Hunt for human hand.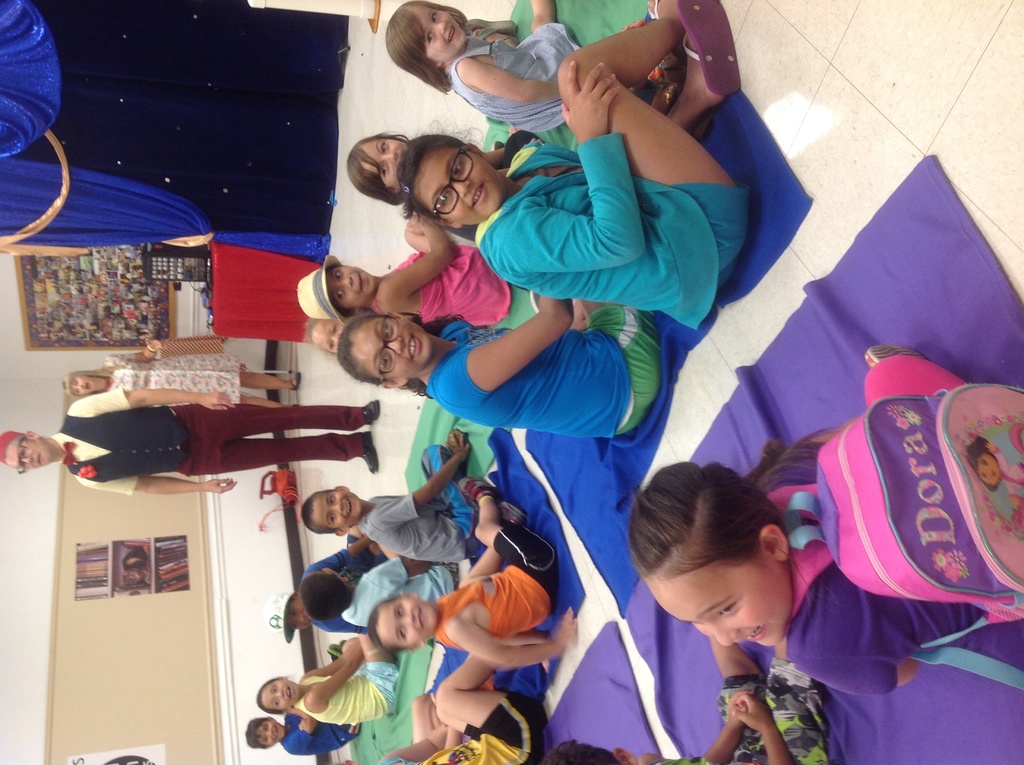
Hunted down at BBox(728, 692, 774, 732).
